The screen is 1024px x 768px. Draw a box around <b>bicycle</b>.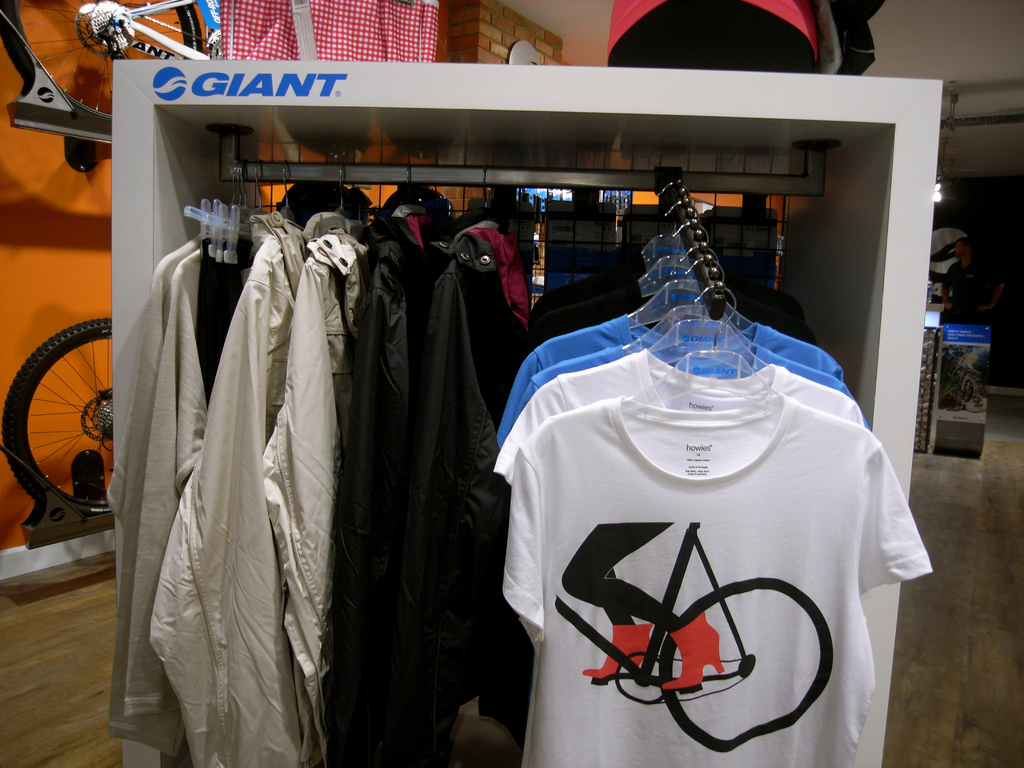
Rect(561, 561, 872, 717).
